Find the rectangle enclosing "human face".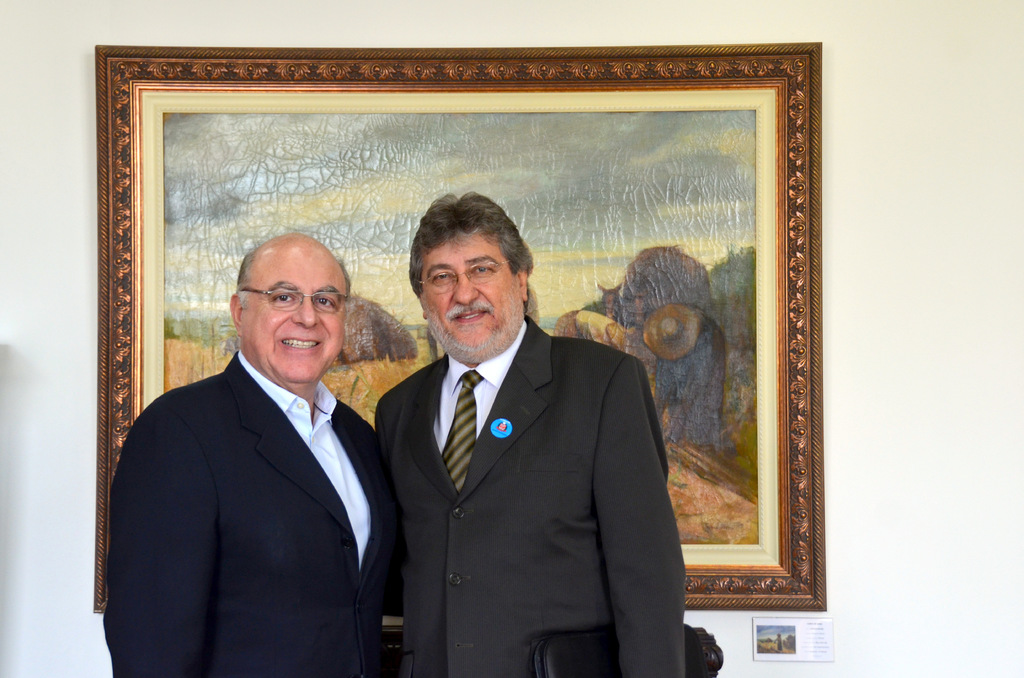
l=243, t=245, r=345, b=382.
